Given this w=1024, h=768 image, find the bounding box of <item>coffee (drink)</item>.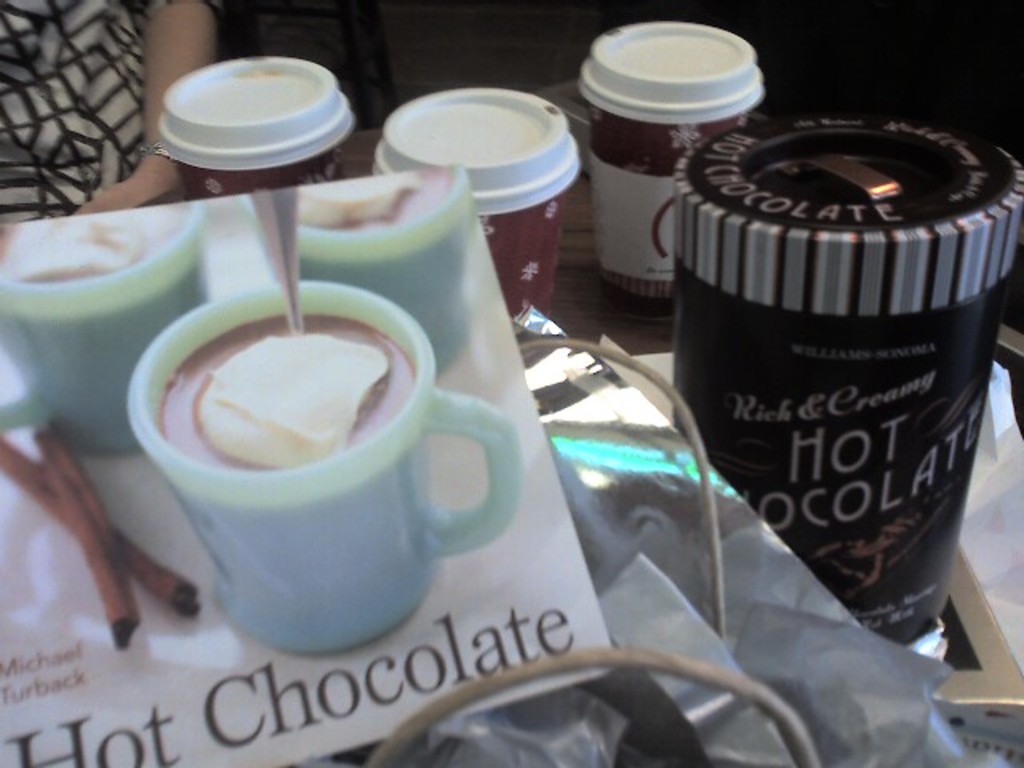
(246,160,453,234).
